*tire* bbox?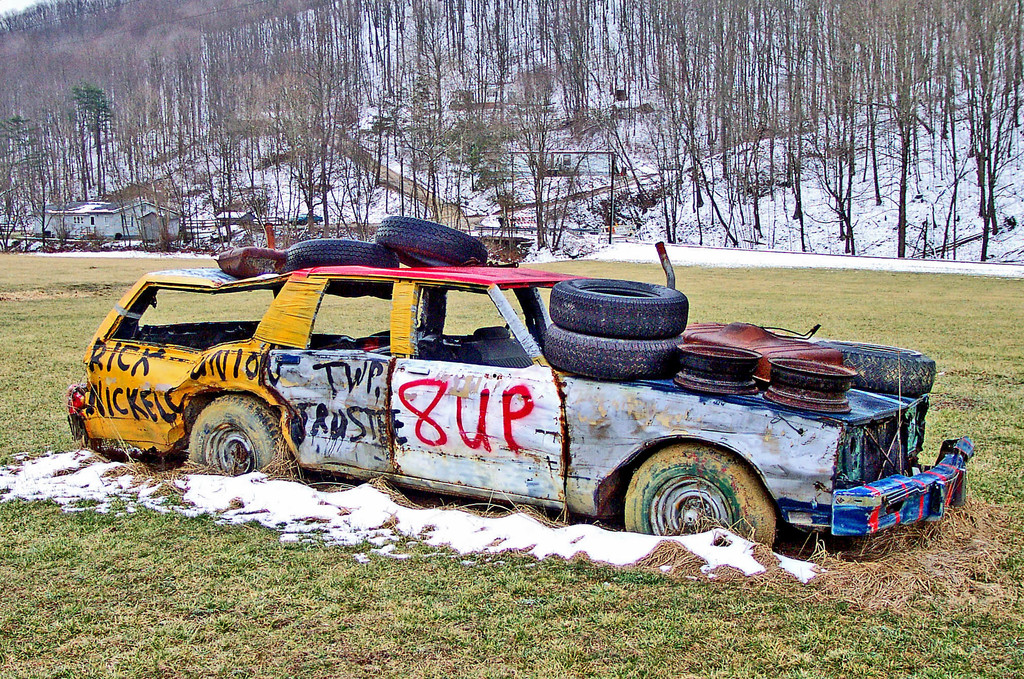
{"x1": 188, "y1": 395, "x2": 302, "y2": 481}
